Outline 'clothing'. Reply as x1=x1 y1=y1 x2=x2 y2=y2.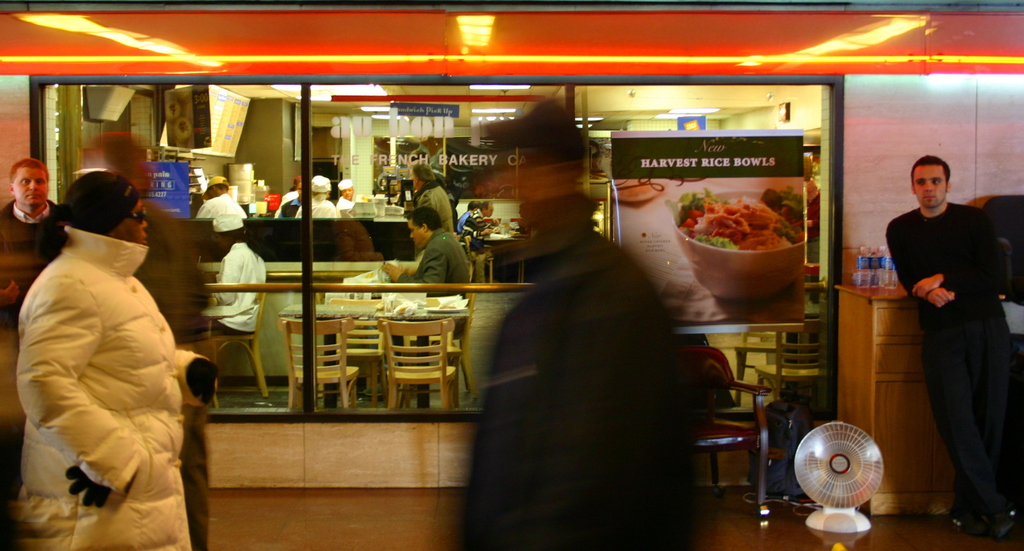
x1=10 y1=186 x2=200 y2=545.
